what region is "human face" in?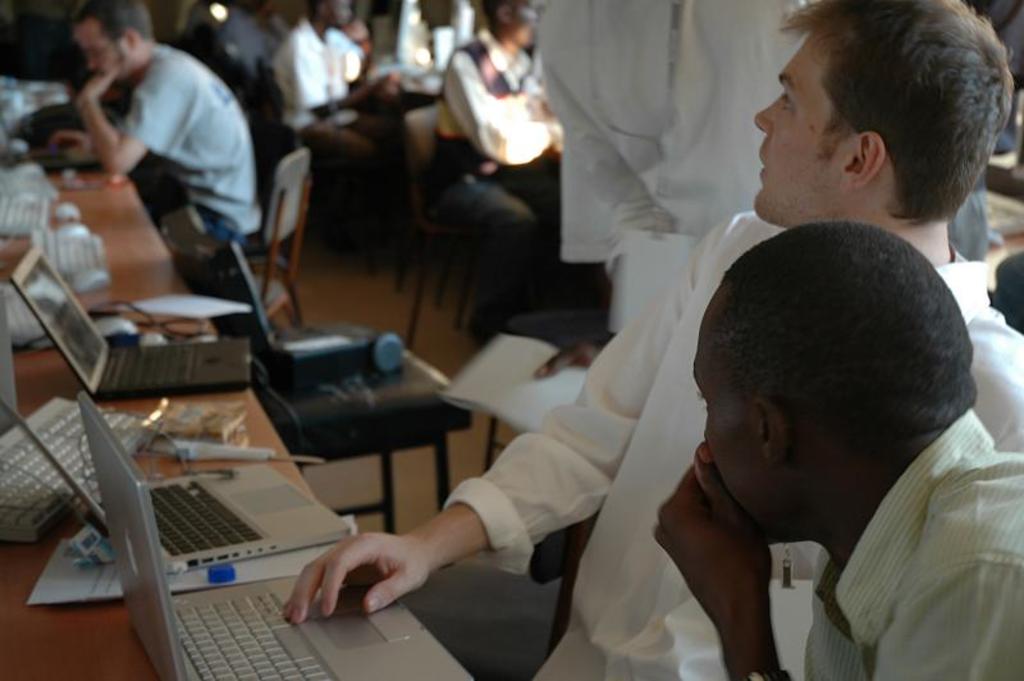
(x1=76, y1=24, x2=125, y2=73).
